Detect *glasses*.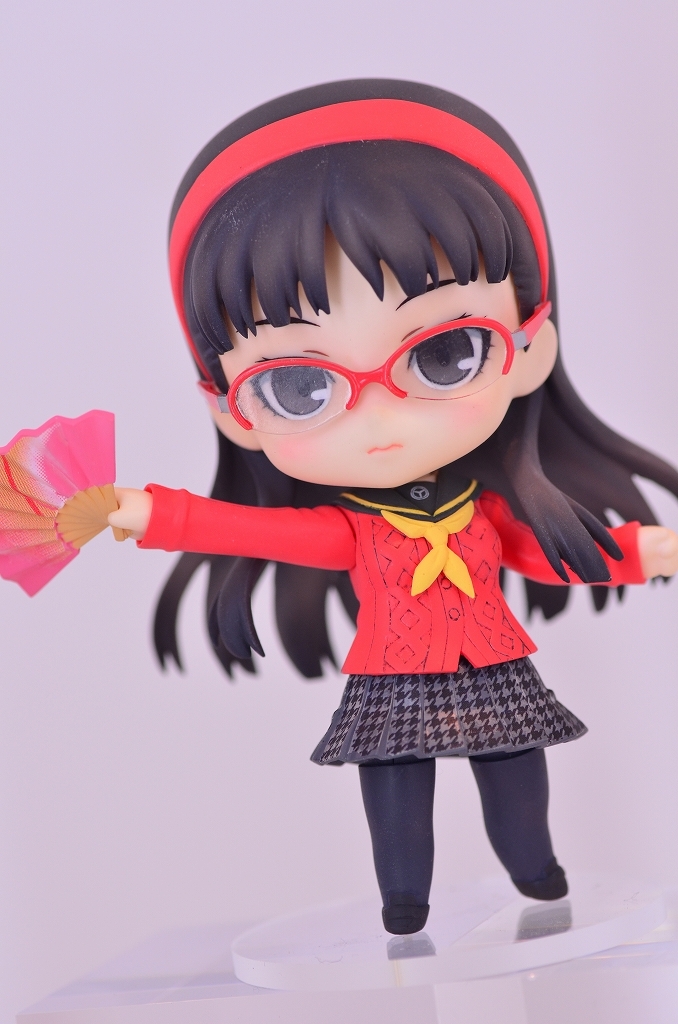
Detected at x1=209 y1=320 x2=534 y2=416.
